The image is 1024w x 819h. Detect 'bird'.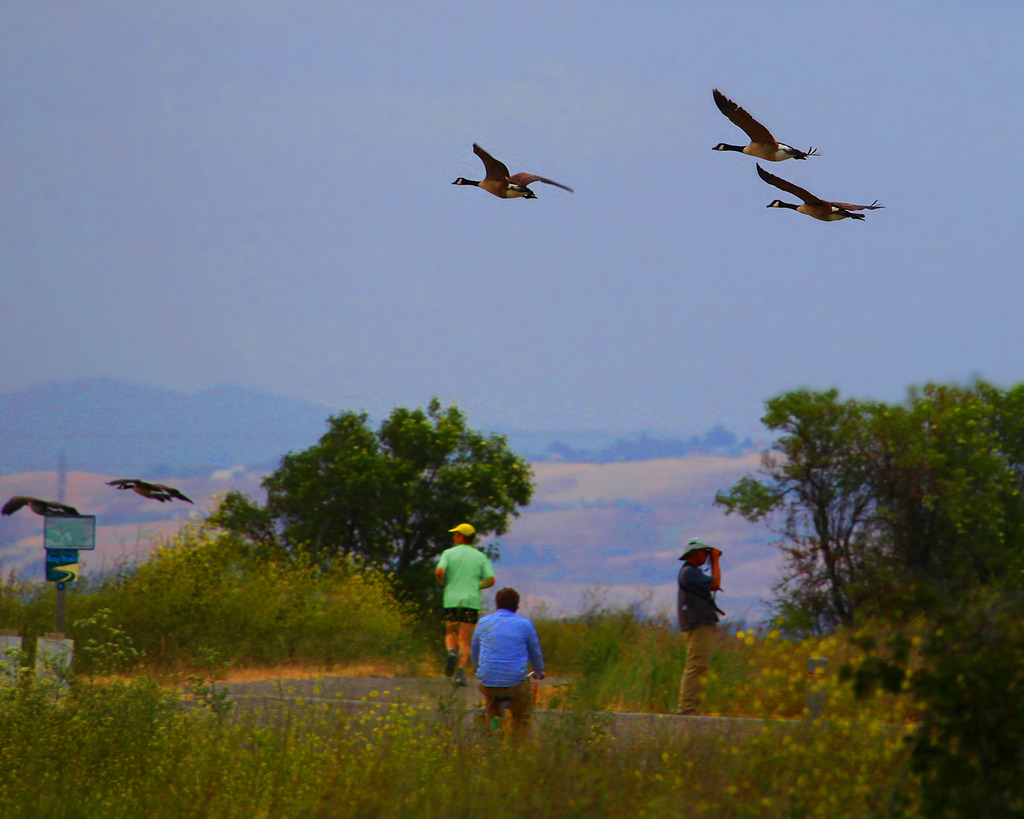
Detection: [0,494,83,520].
